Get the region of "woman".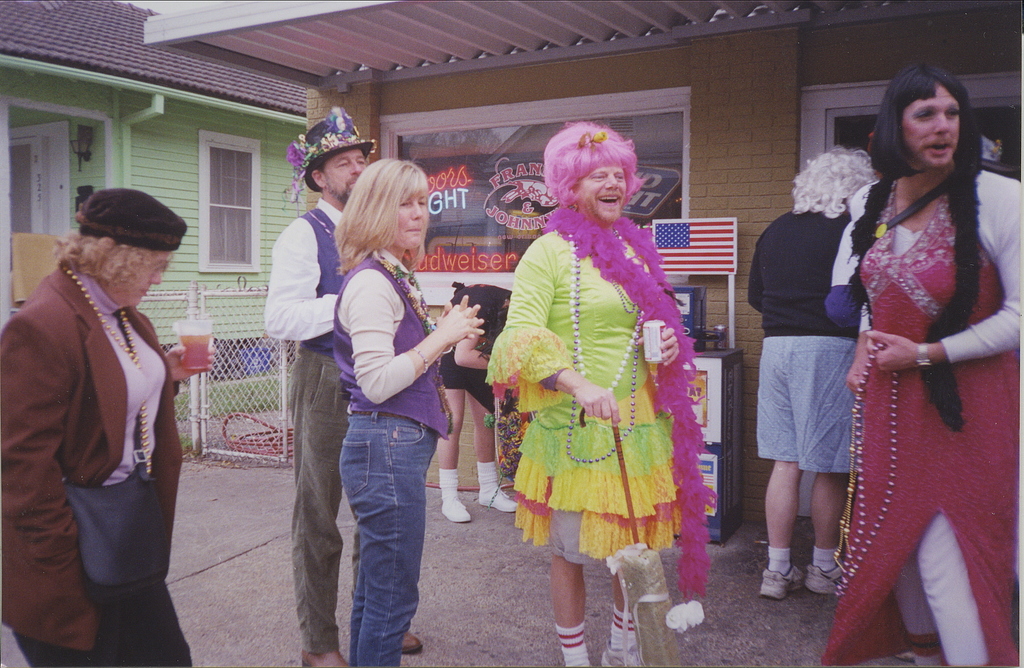
(0,188,214,667).
